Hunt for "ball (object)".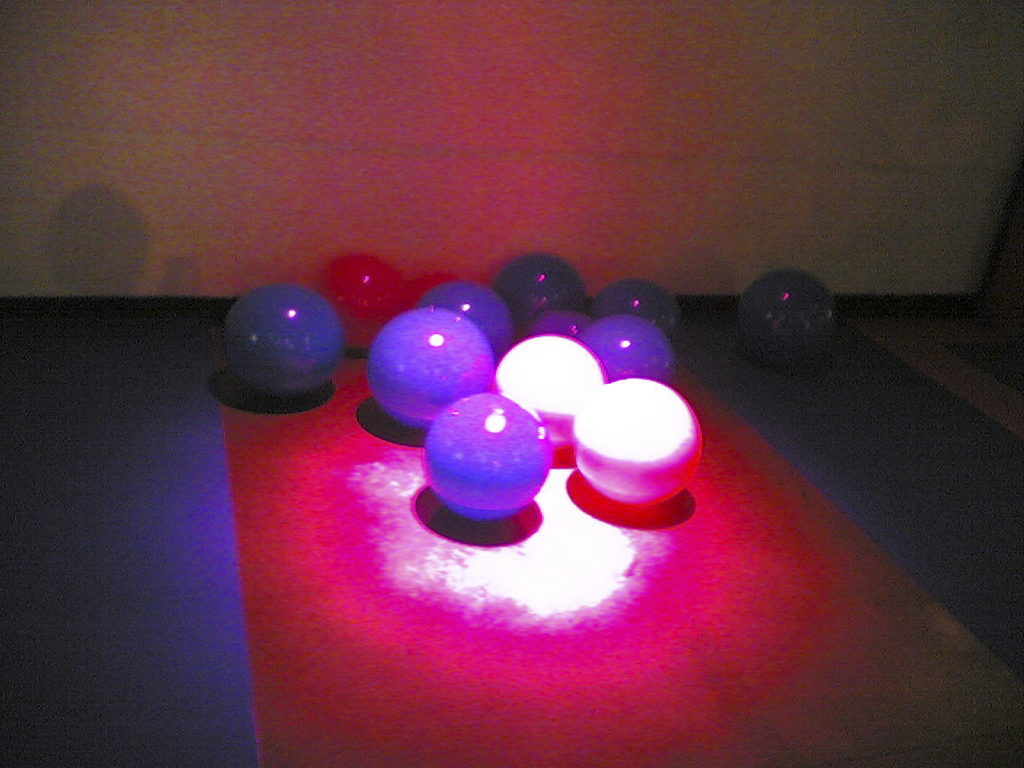
Hunted down at (x1=422, y1=391, x2=549, y2=521).
